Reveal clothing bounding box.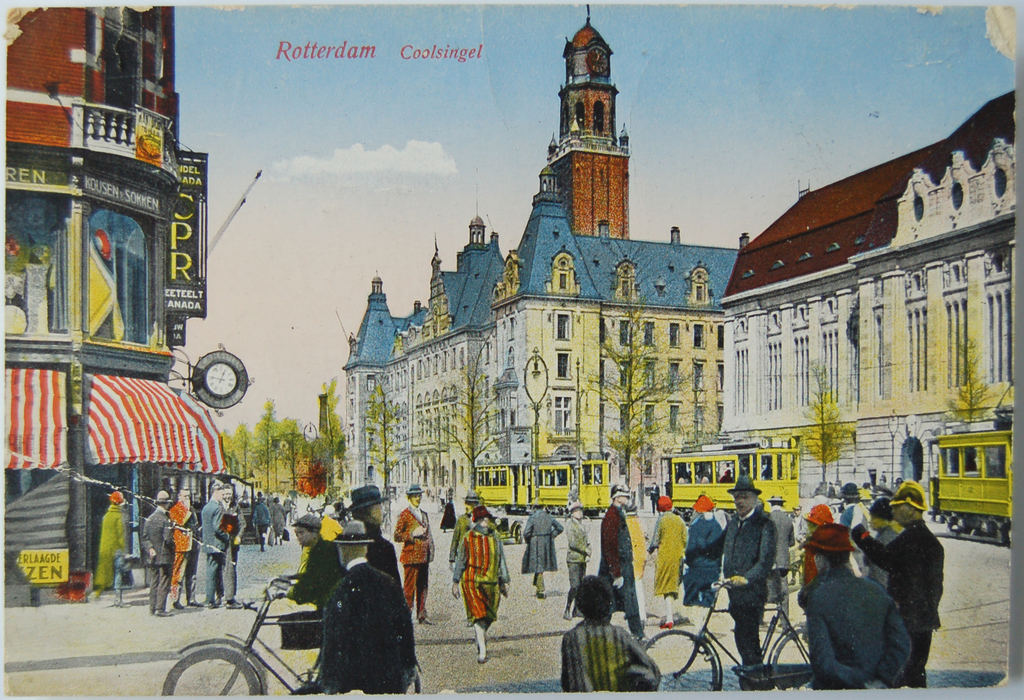
Revealed: pyautogui.locateOnScreen(876, 526, 897, 551).
